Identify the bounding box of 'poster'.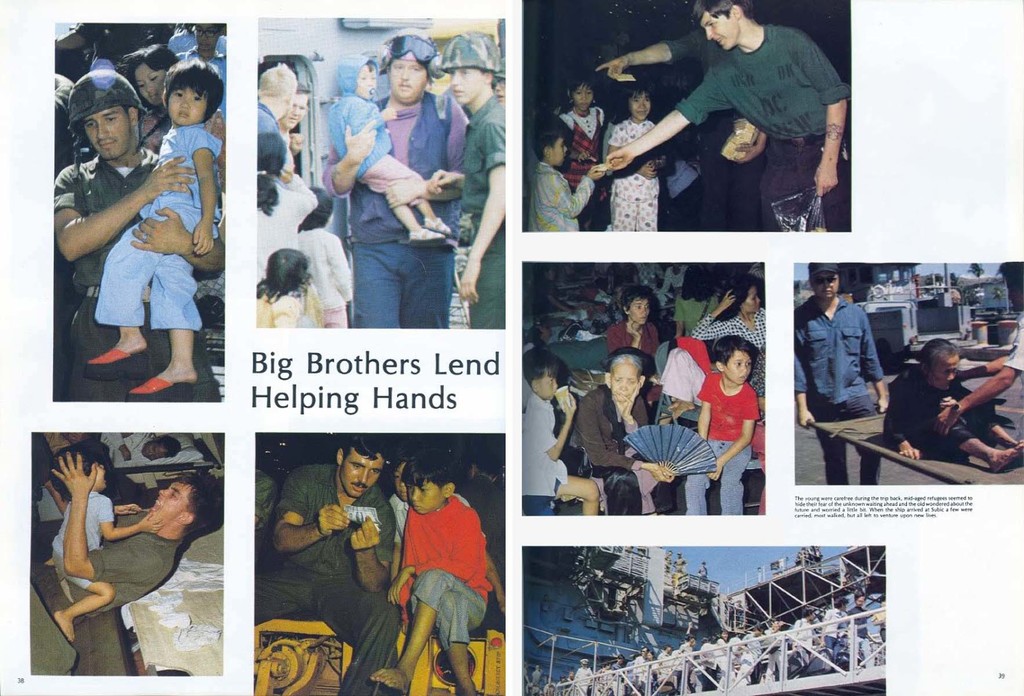
pyautogui.locateOnScreen(13, 1, 1023, 695).
